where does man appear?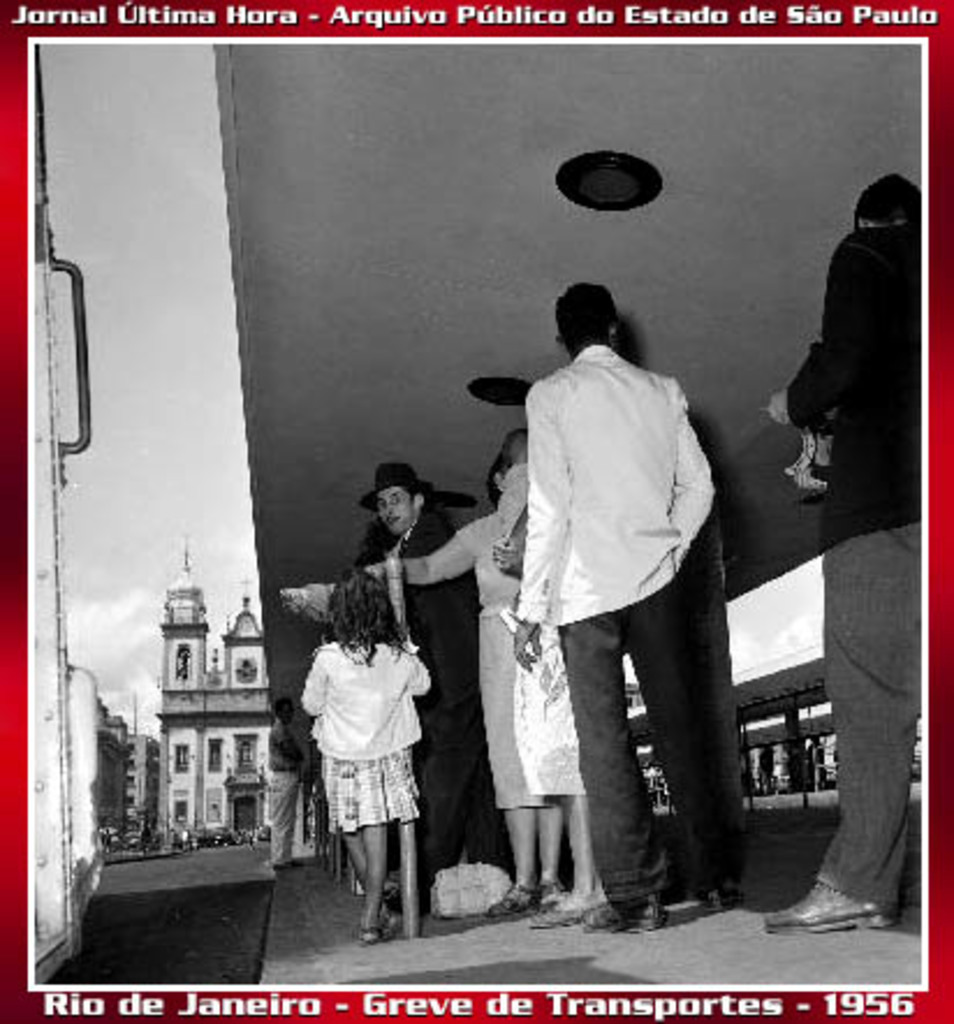
Appears at region(345, 463, 475, 892).
